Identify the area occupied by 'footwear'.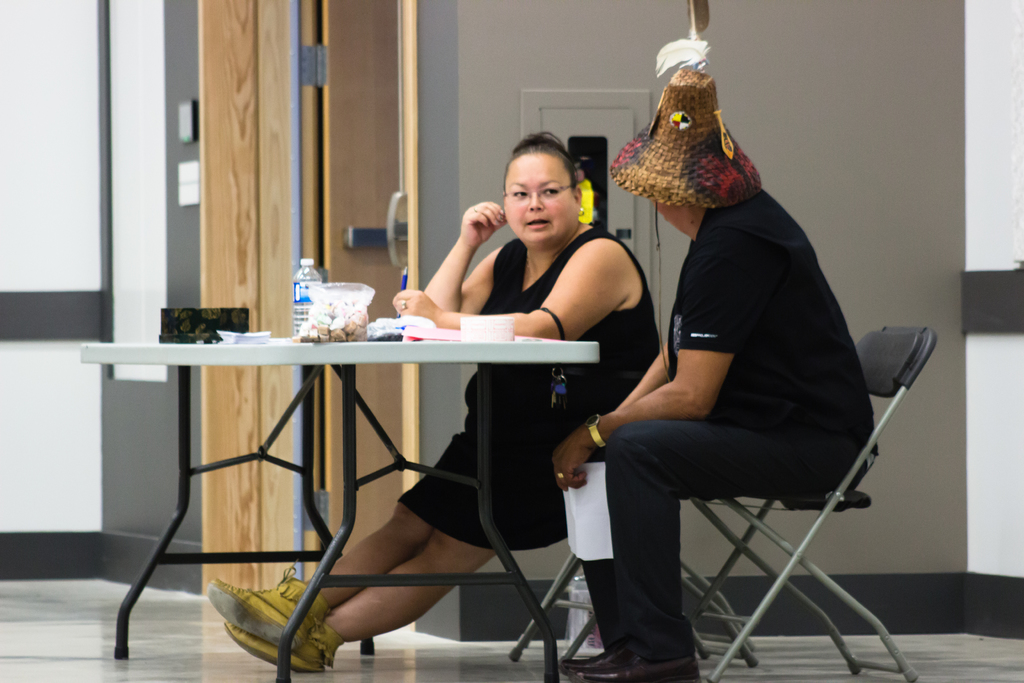
Area: (left=556, top=656, right=605, bottom=672).
